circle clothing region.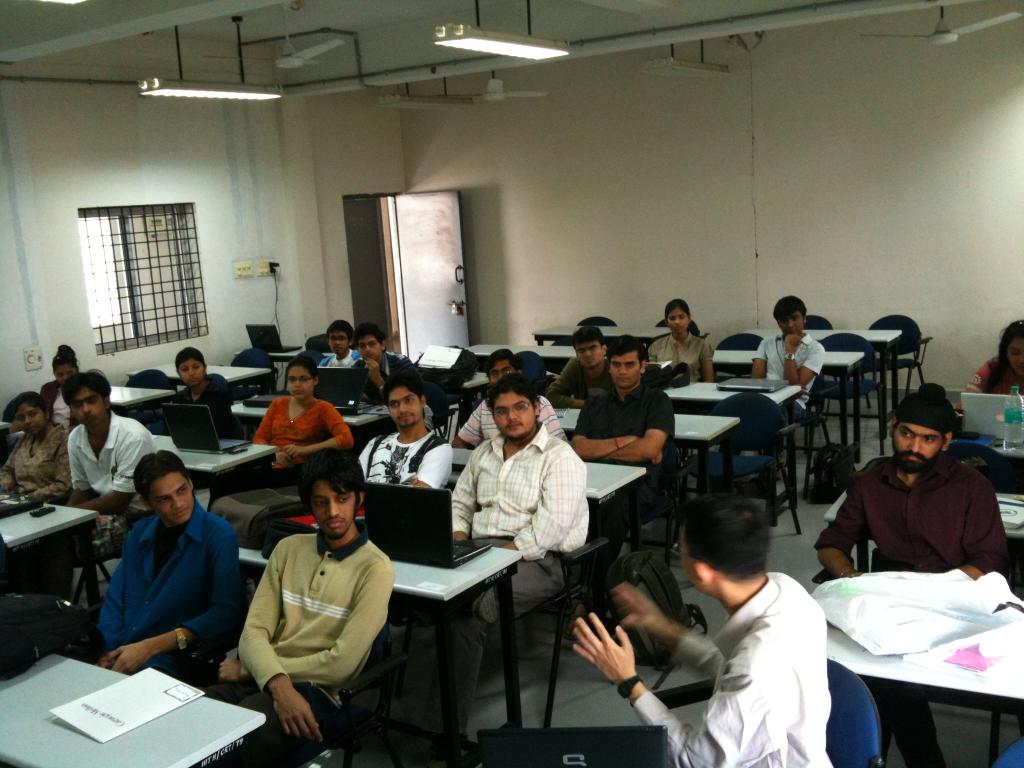
Region: [left=63, top=406, right=161, bottom=573].
